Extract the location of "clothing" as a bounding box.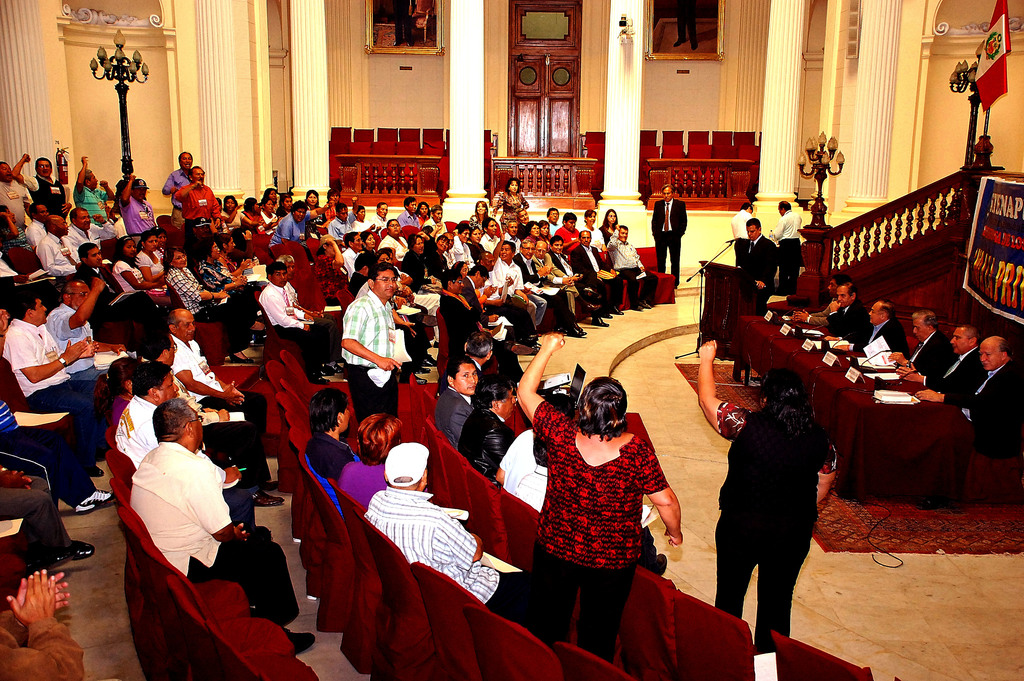
x1=394, y1=3, x2=413, y2=40.
